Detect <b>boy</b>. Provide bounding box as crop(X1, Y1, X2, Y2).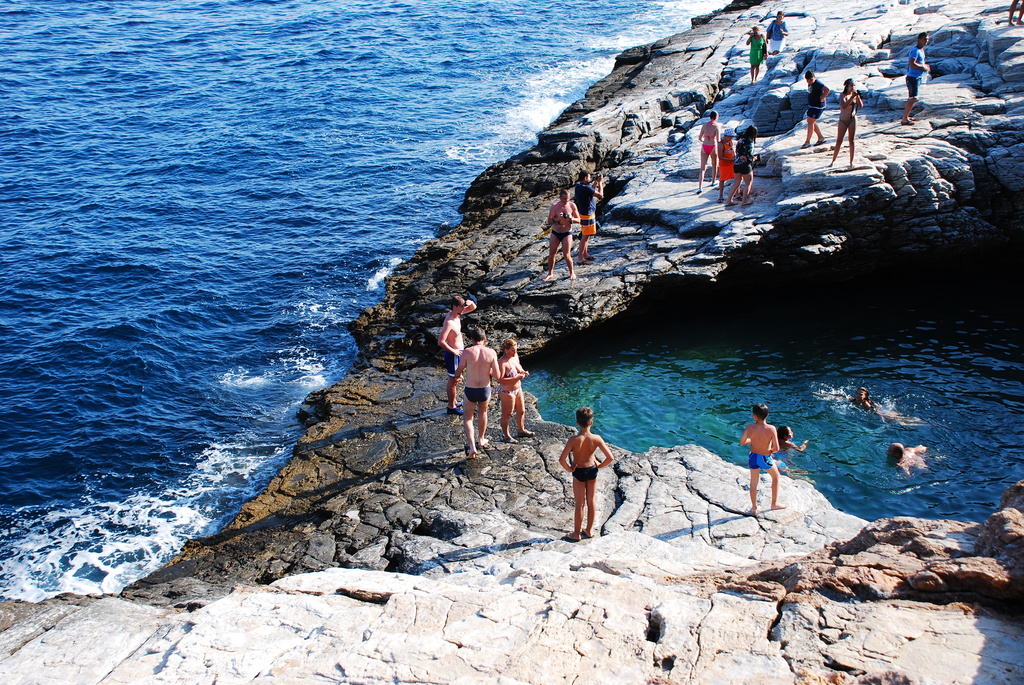
crop(554, 401, 628, 547).
